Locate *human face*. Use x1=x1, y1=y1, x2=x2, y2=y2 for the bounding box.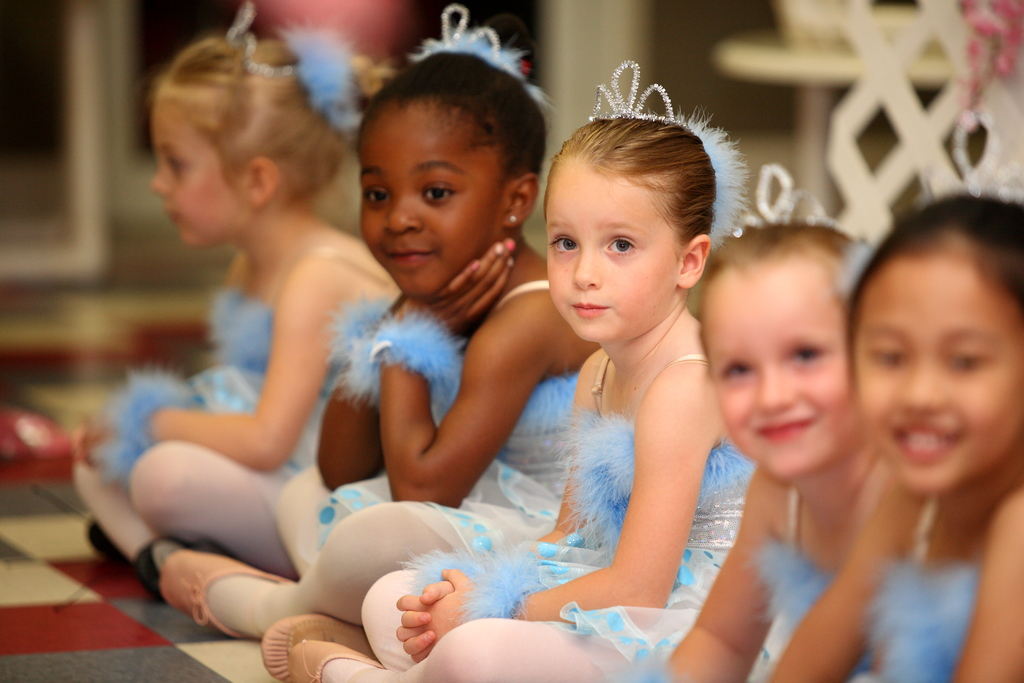
x1=852, y1=247, x2=1023, y2=496.
